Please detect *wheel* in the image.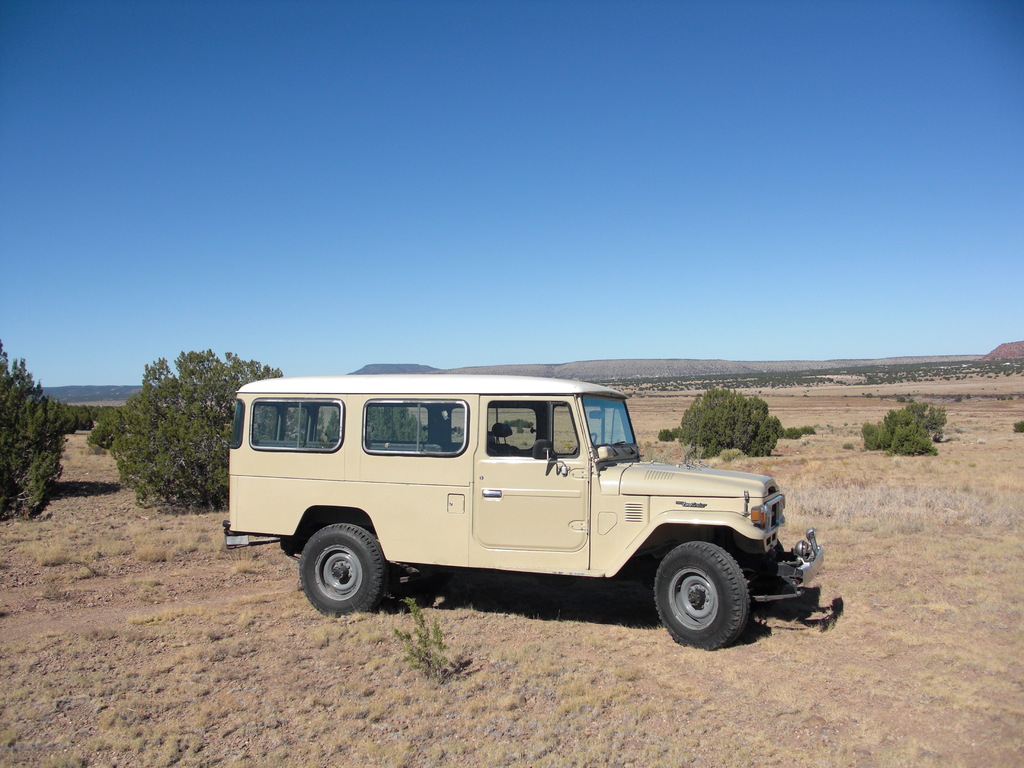
BBox(293, 521, 390, 620).
